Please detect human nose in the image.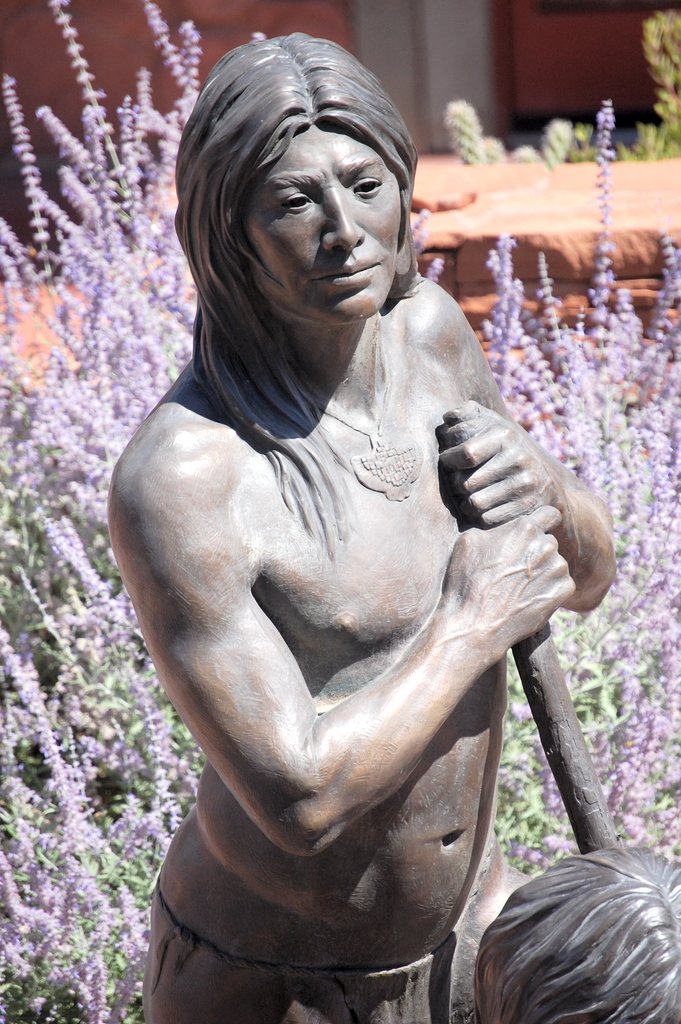
l=319, t=184, r=365, b=258.
